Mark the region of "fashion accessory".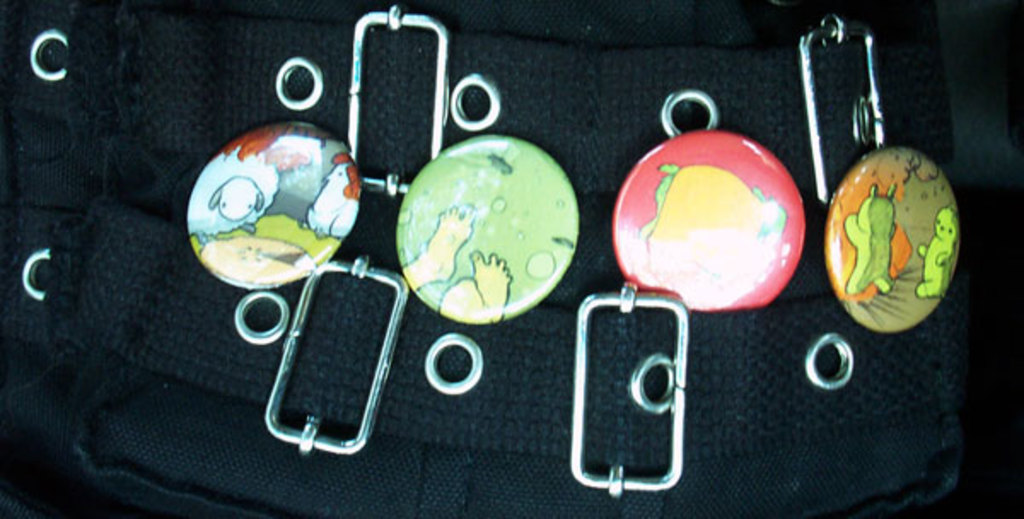
Region: region(824, 140, 964, 333).
